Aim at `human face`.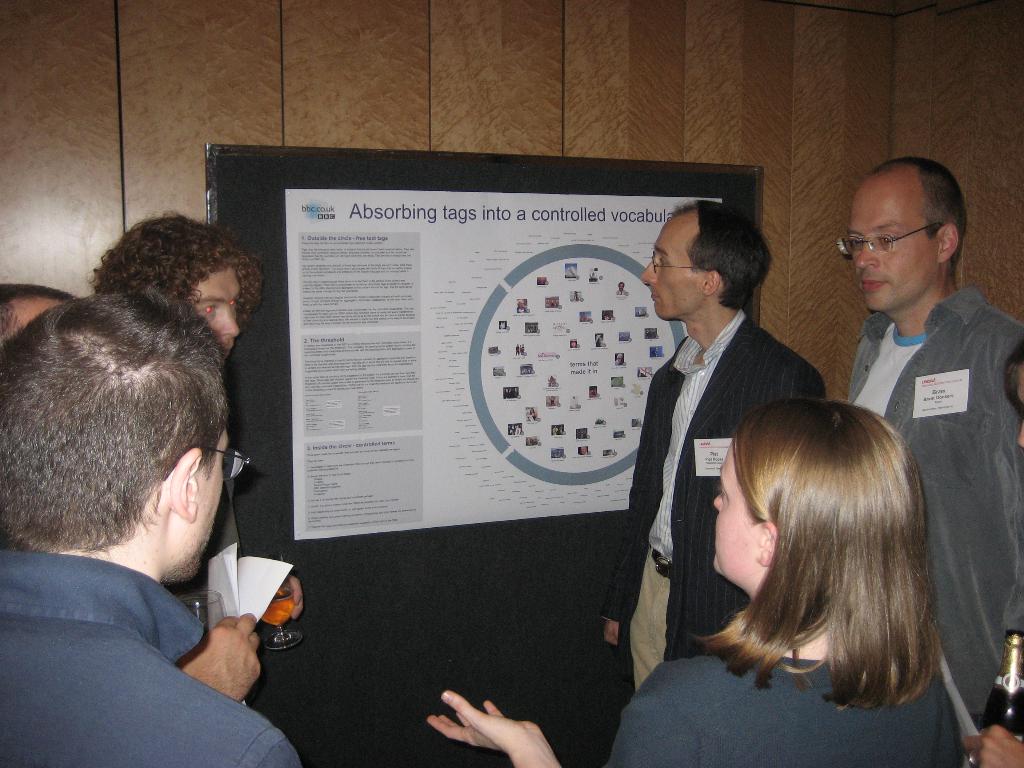
Aimed at crop(853, 175, 940, 314).
